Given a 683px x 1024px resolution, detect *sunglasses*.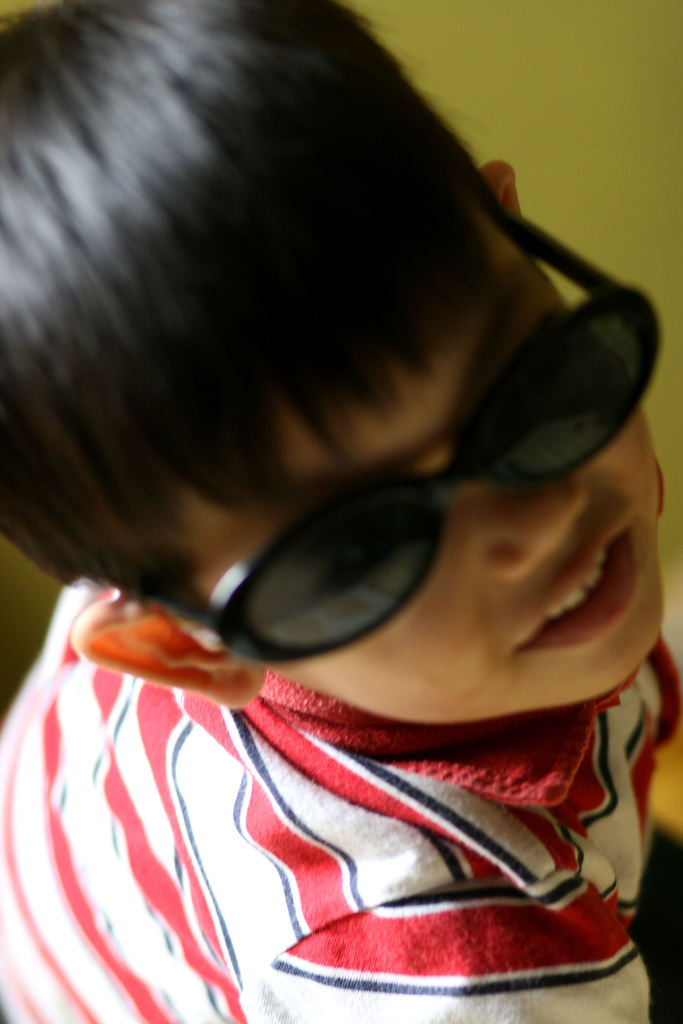
select_region(167, 221, 661, 639).
